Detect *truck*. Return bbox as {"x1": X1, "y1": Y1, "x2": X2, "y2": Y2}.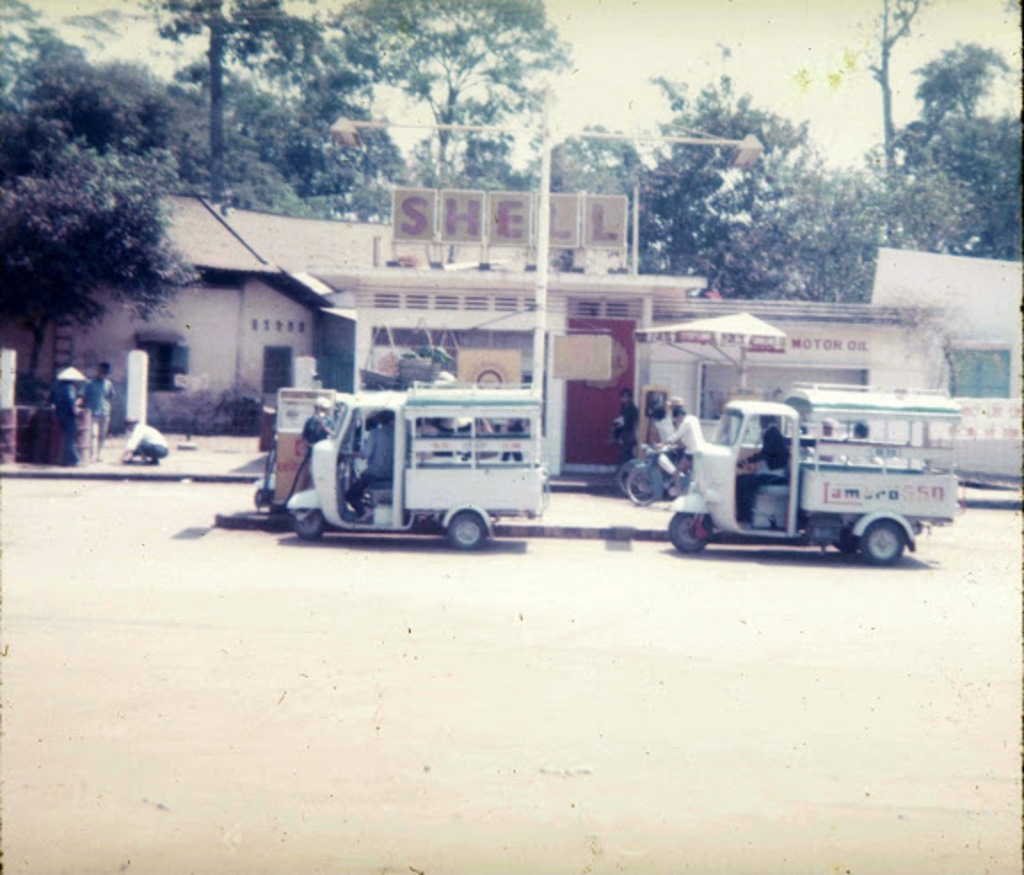
{"x1": 288, "y1": 384, "x2": 540, "y2": 539}.
